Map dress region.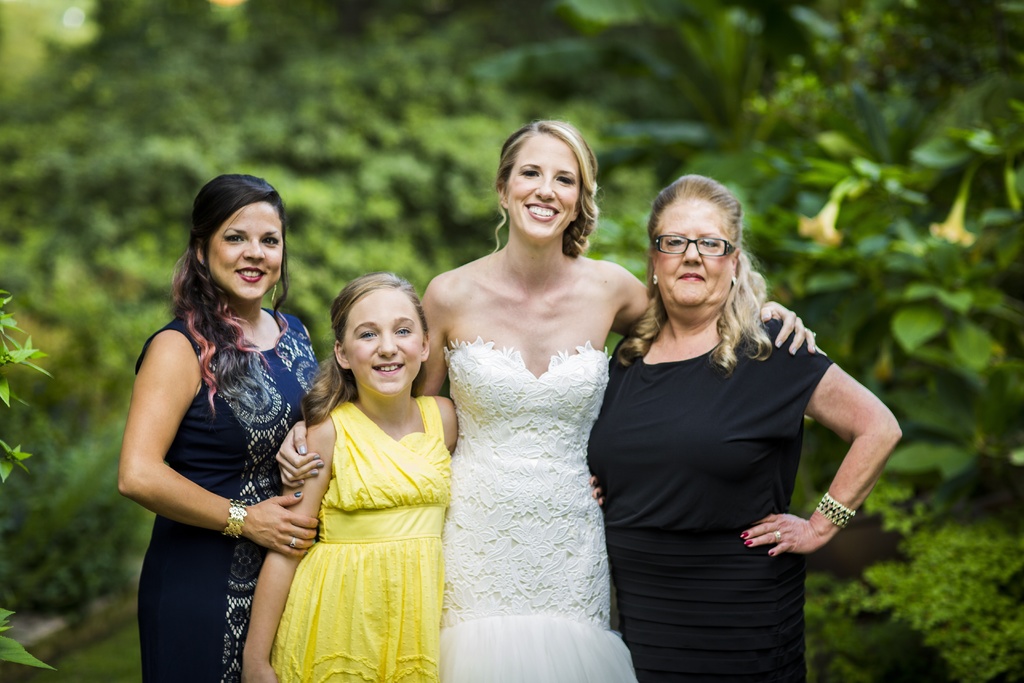
Mapped to (x1=436, y1=333, x2=645, y2=682).
